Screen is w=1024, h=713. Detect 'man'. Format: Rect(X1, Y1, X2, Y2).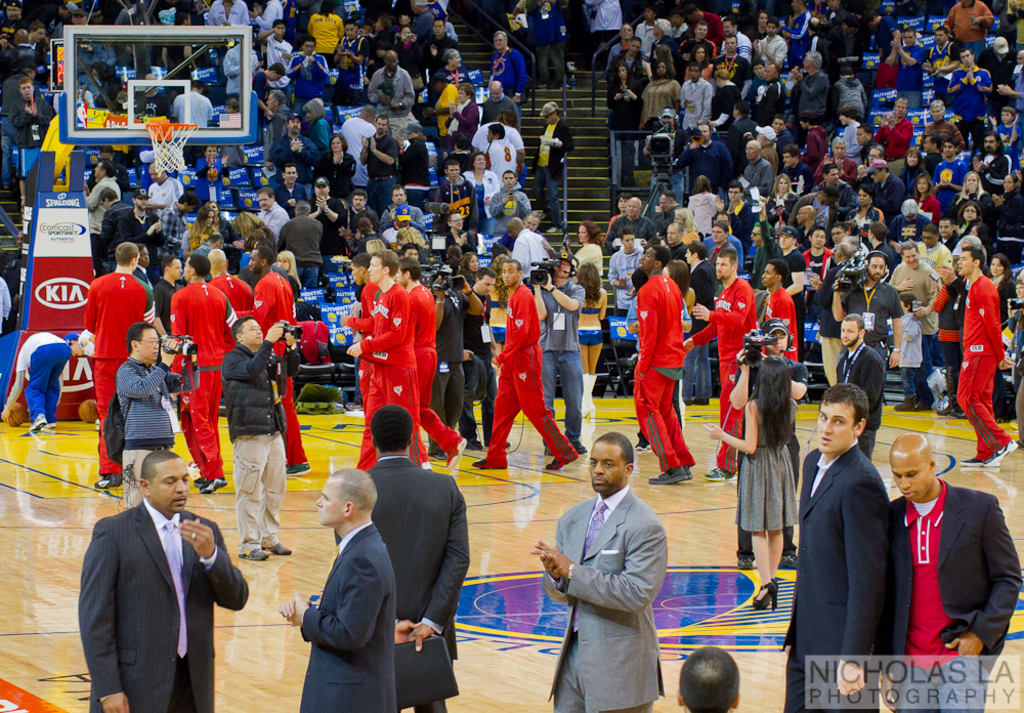
Rect(95, 181, 132, 265).
